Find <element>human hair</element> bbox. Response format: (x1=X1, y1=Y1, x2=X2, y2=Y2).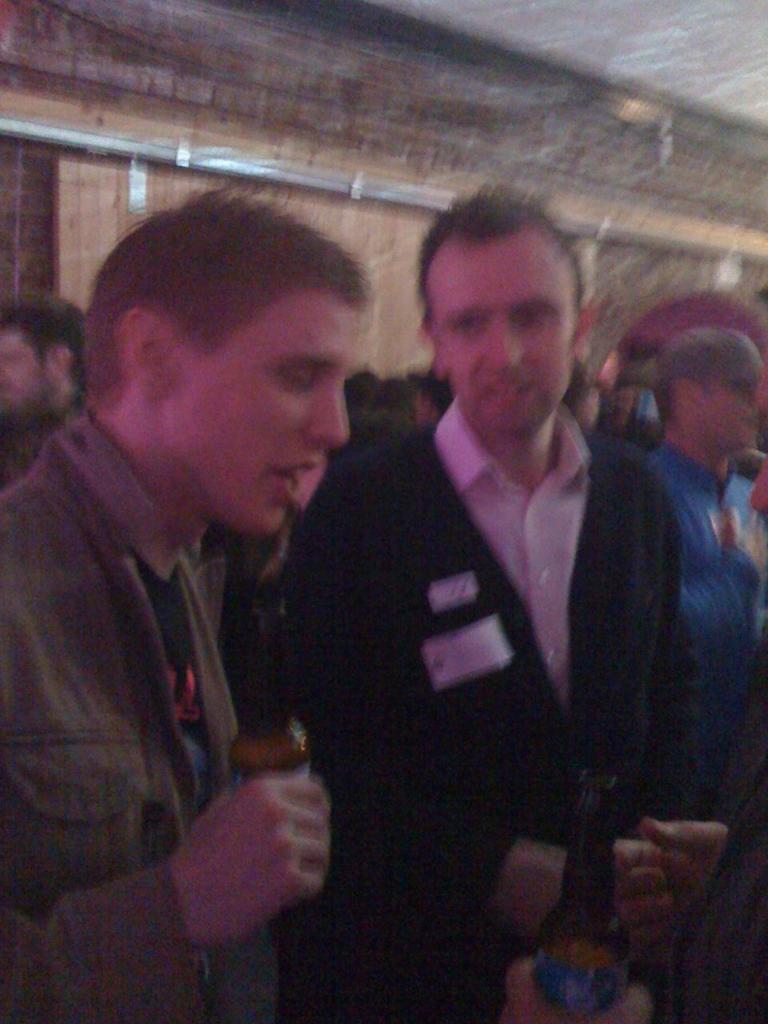
(x1=418, y1=190, x2=581, y2=316).
